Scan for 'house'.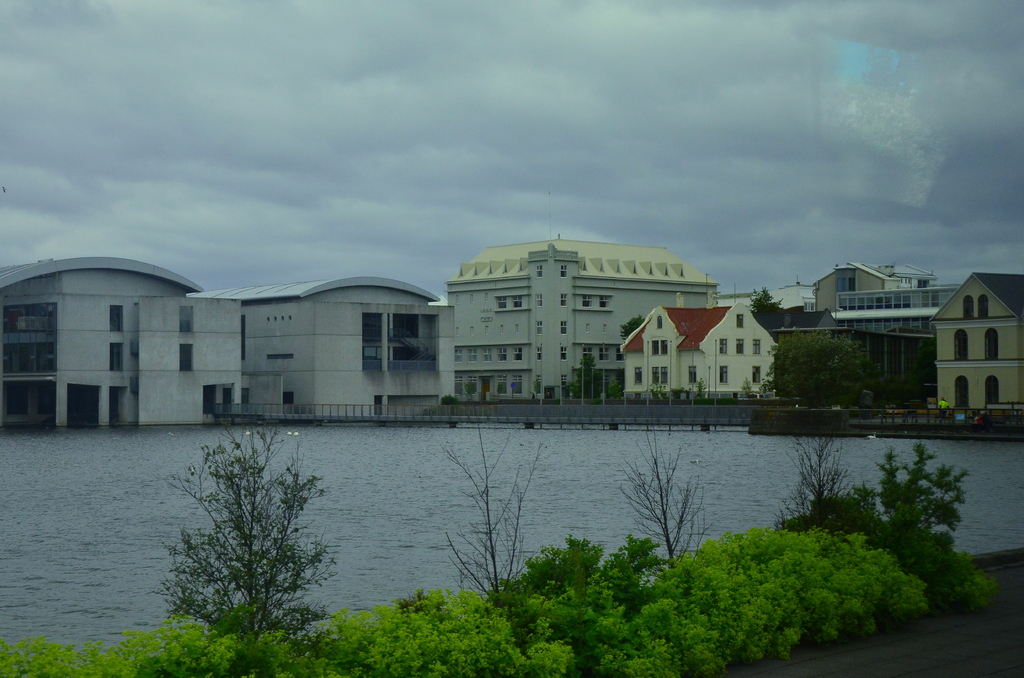
Scan result: <region>736, 273, 831, 343</region>.
